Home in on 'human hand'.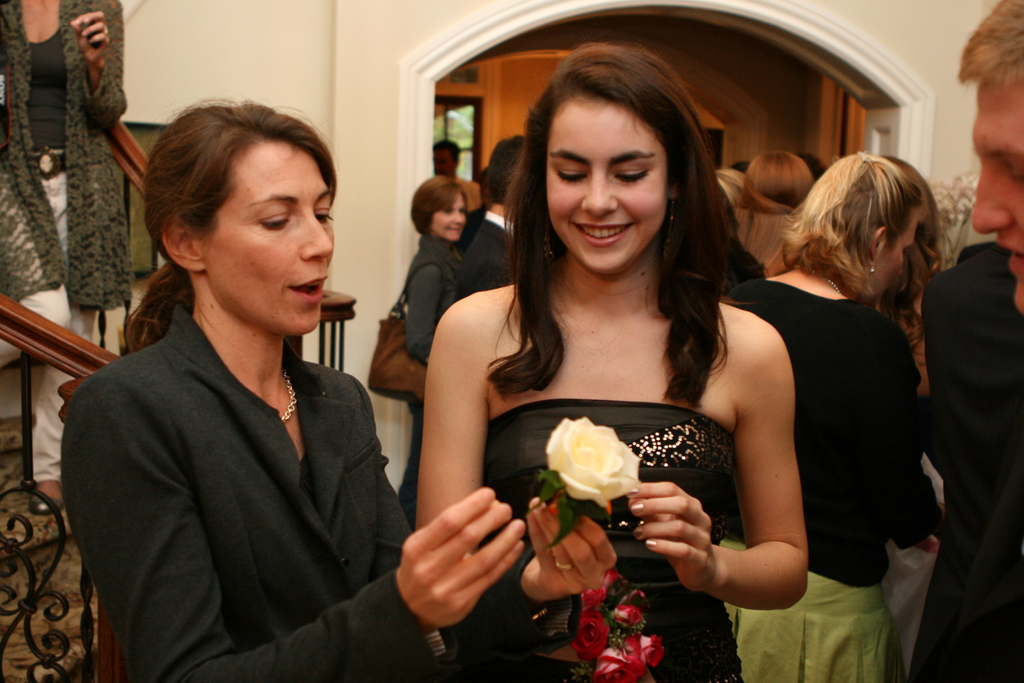
Homed in at [399, 486, 547, 634].
